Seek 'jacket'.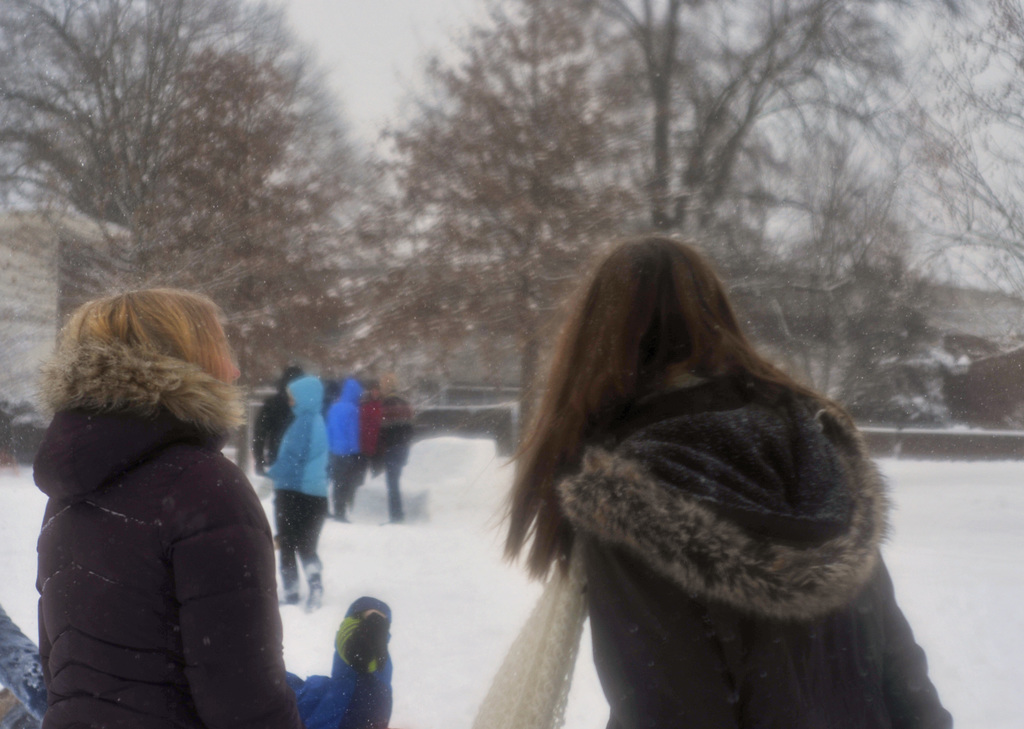
pyautogui.locateOnScreen(559, 378, 954, 728).
